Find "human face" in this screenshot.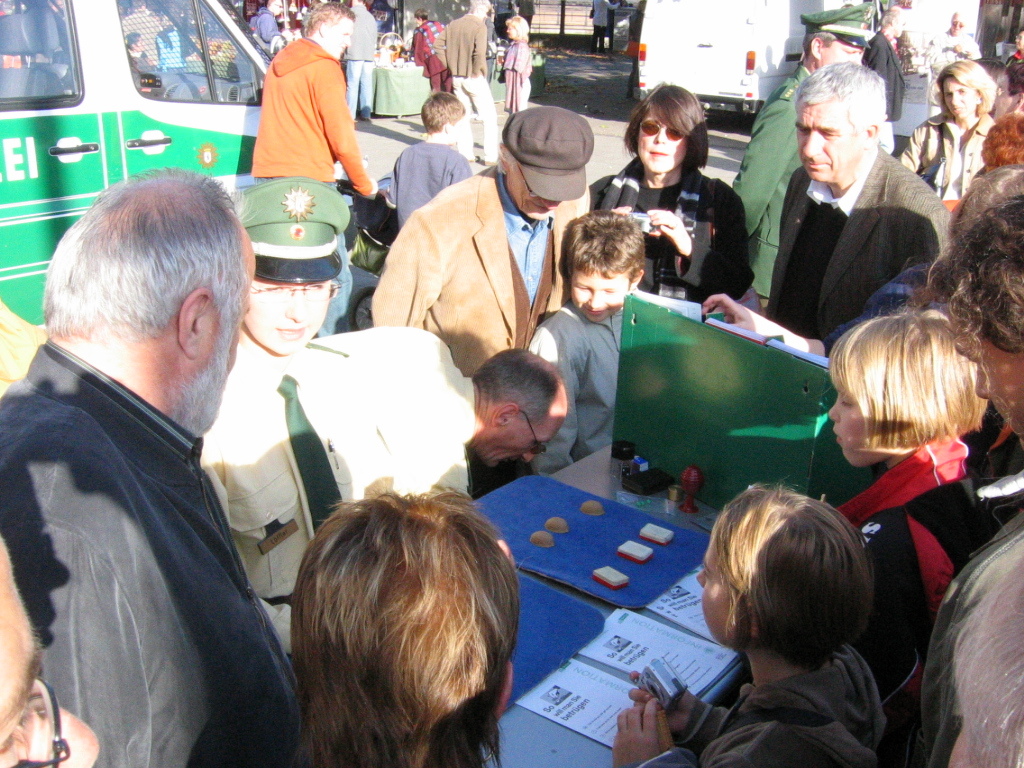
The bounding box for "human face" is [638, 109, 688, 172].
